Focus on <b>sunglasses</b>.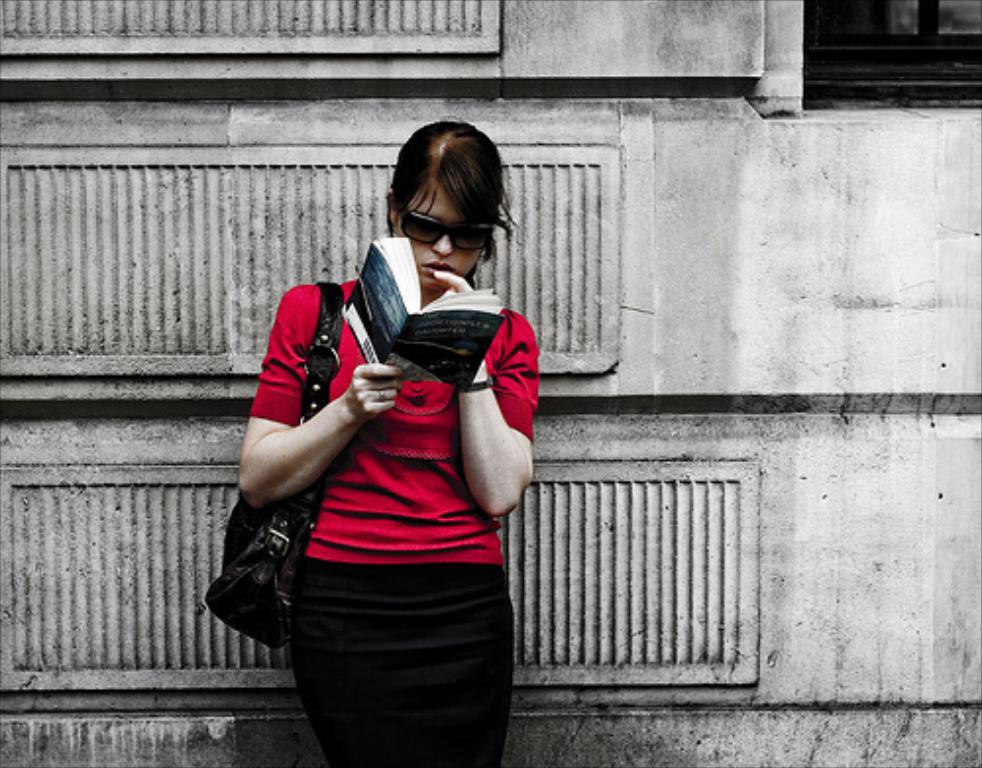
Focused at [x1=395, y1=206, x2=497, y2=247].
